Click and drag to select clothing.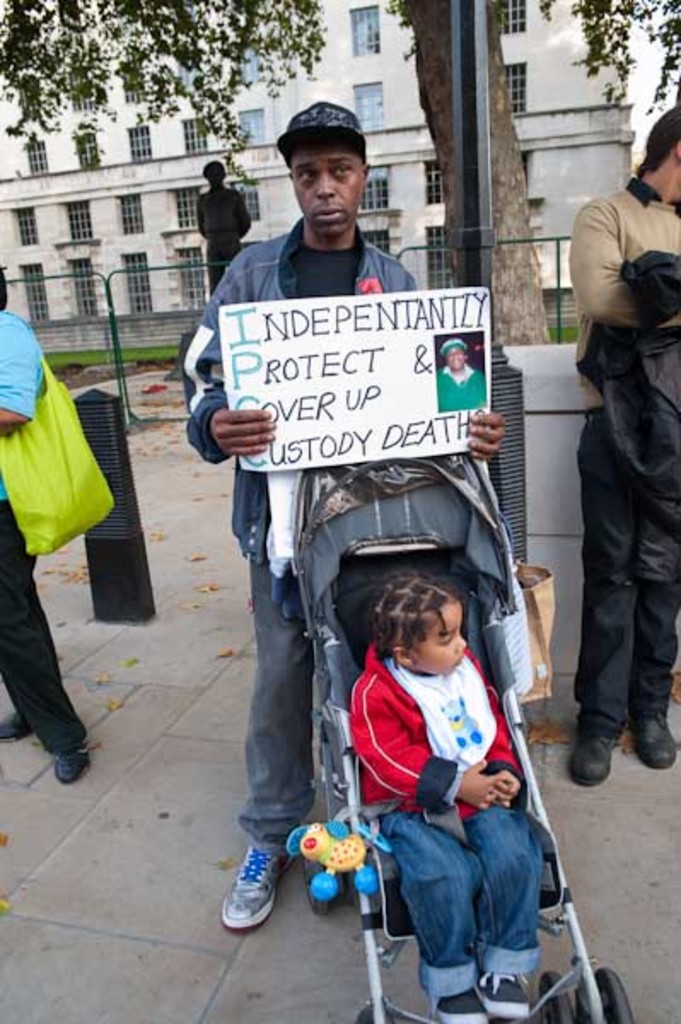
Selection: <bbox>198, 183, 259, 300</bbox>.
